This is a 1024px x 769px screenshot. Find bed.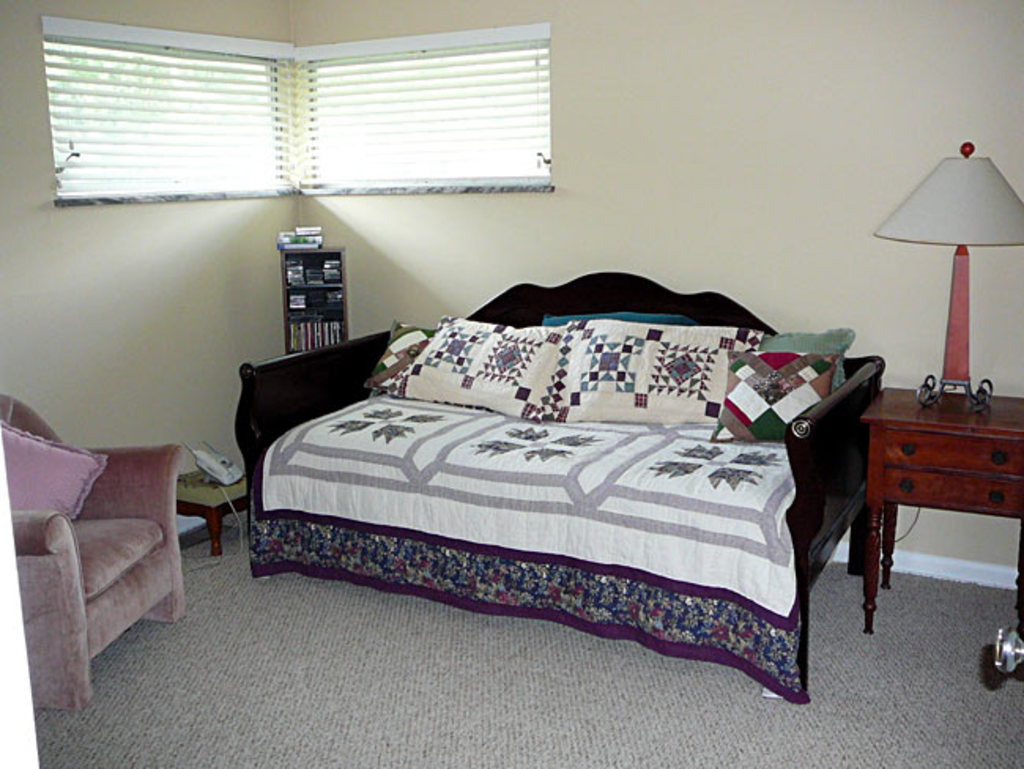
Bounding box: {"left": 194, "top": 240, "right": 889, "bottom": 704}.
